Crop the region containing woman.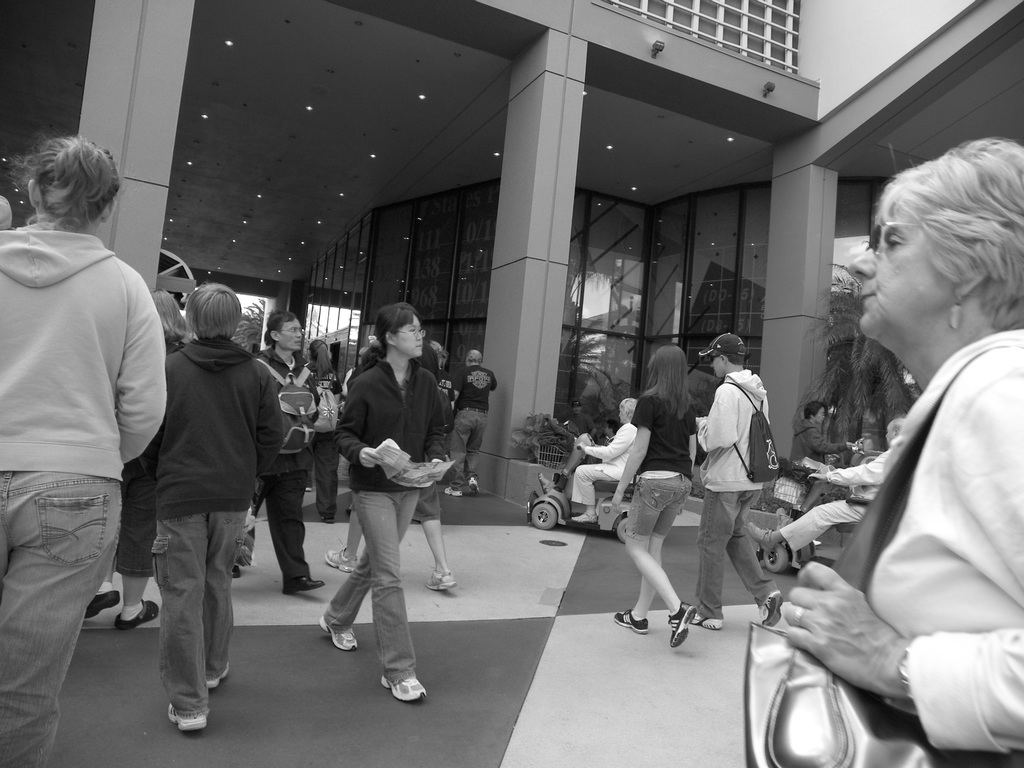
Crop region: select_region(0, 129, 166, 760).
